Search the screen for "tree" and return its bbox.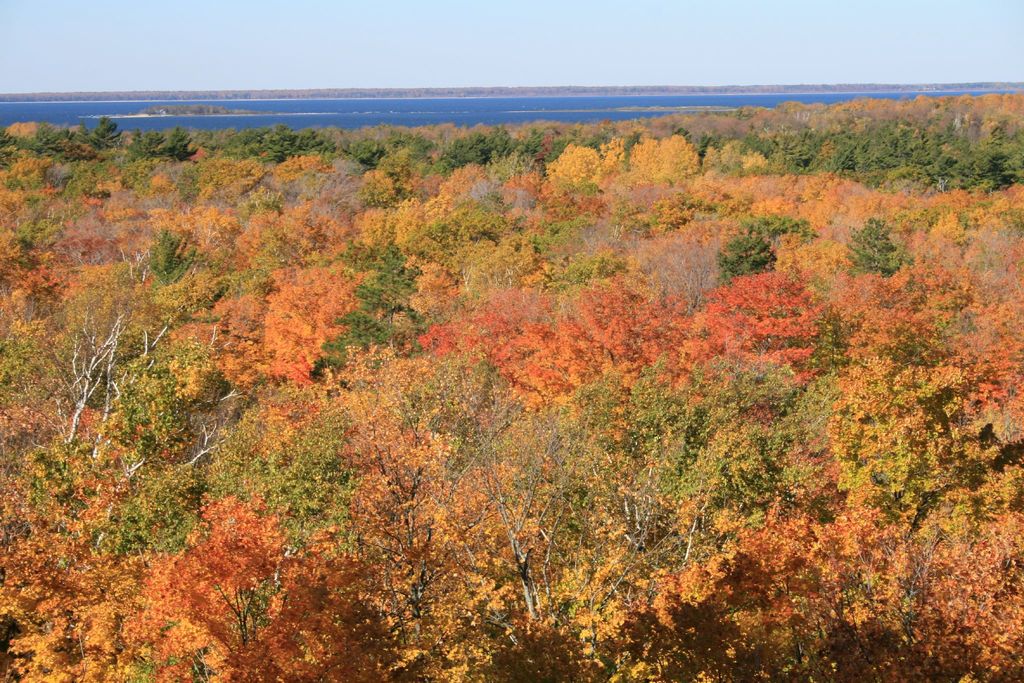
Found: detection(719, 234, 774, 285).
